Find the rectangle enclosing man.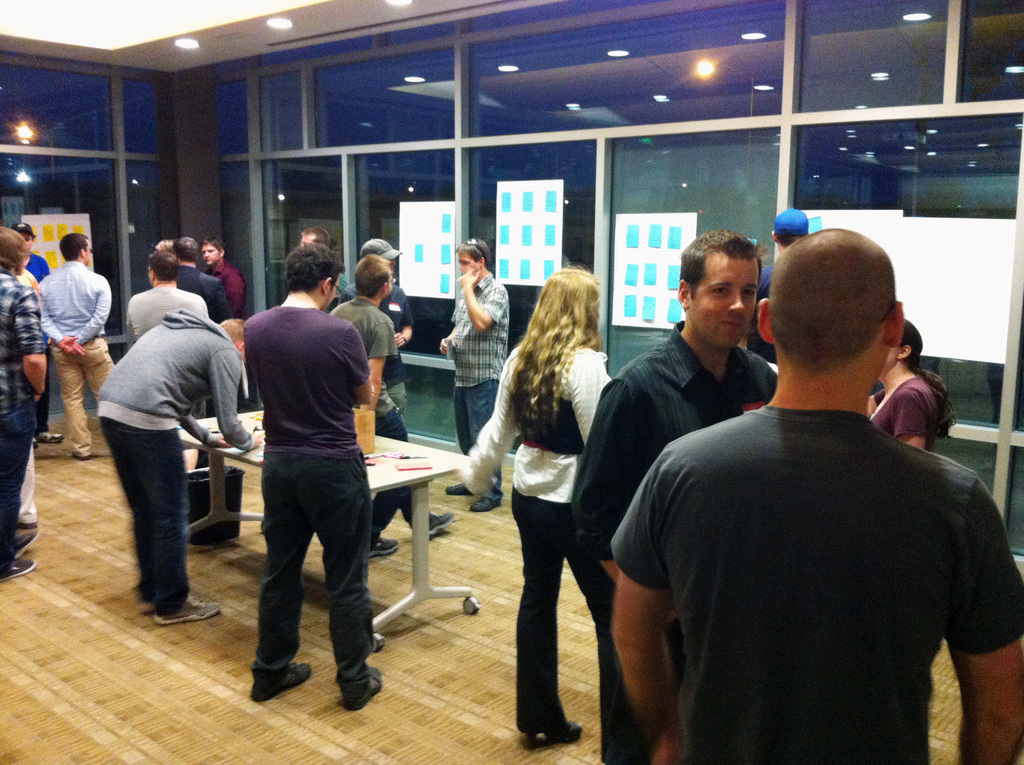
x1=33 y1=234 x2=119 y2=459.
